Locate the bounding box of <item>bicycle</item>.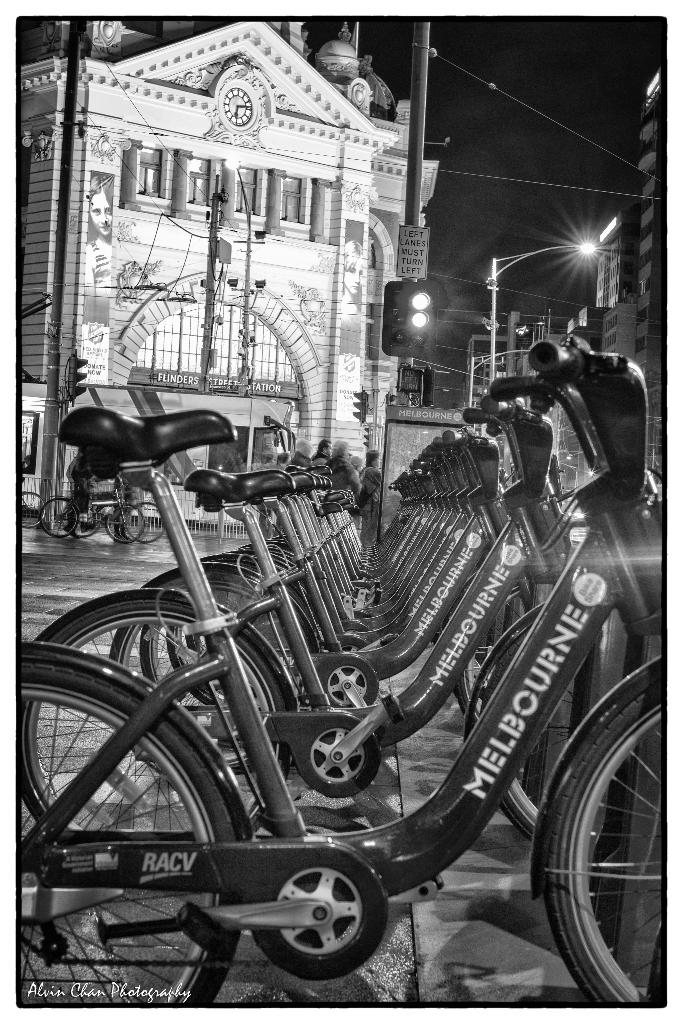
Bounding box: (241, 494, 513, 665).
